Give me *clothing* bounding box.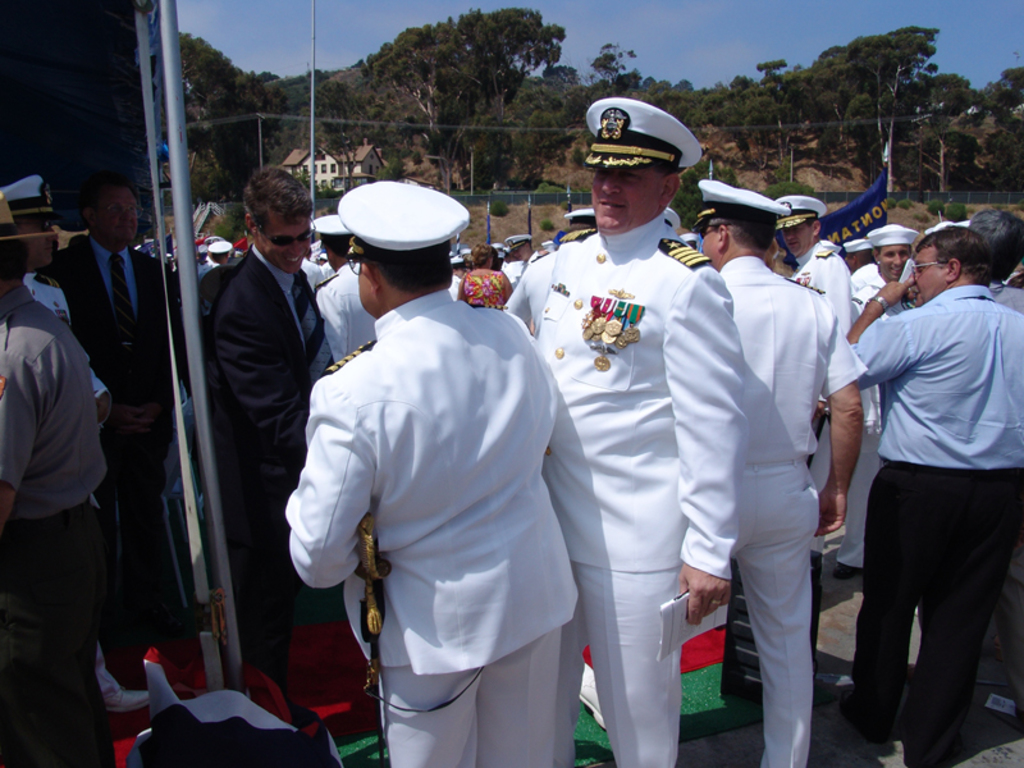
pyautogui.locateOnScreen(447, 268, 471, 305).
